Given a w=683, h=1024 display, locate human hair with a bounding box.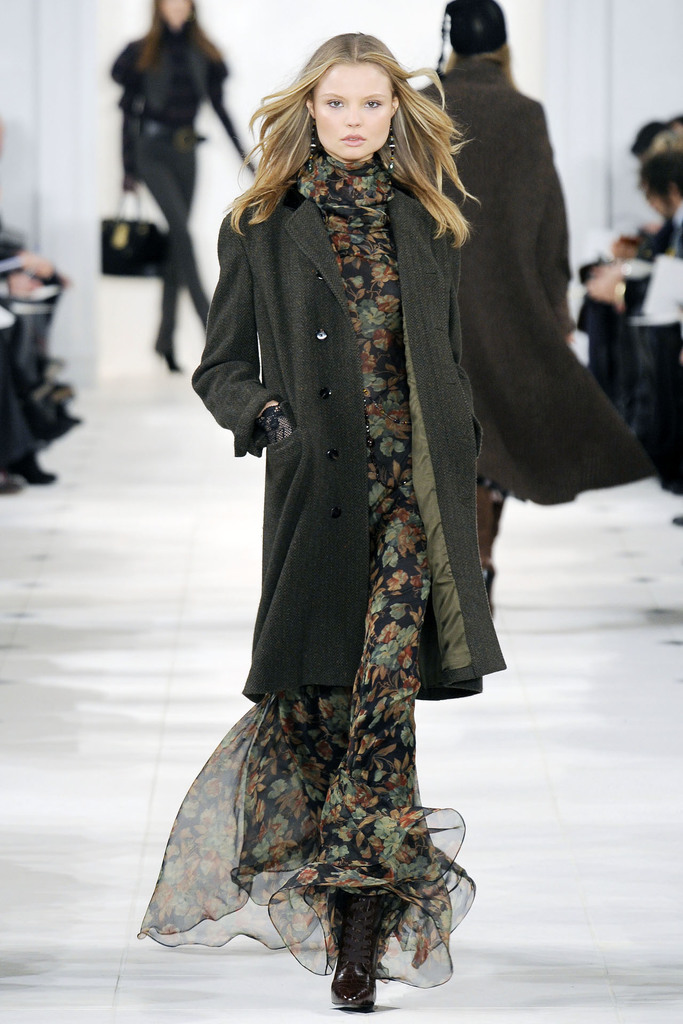
Located: [x1=140, y1=0, x2=220, y2=77].
